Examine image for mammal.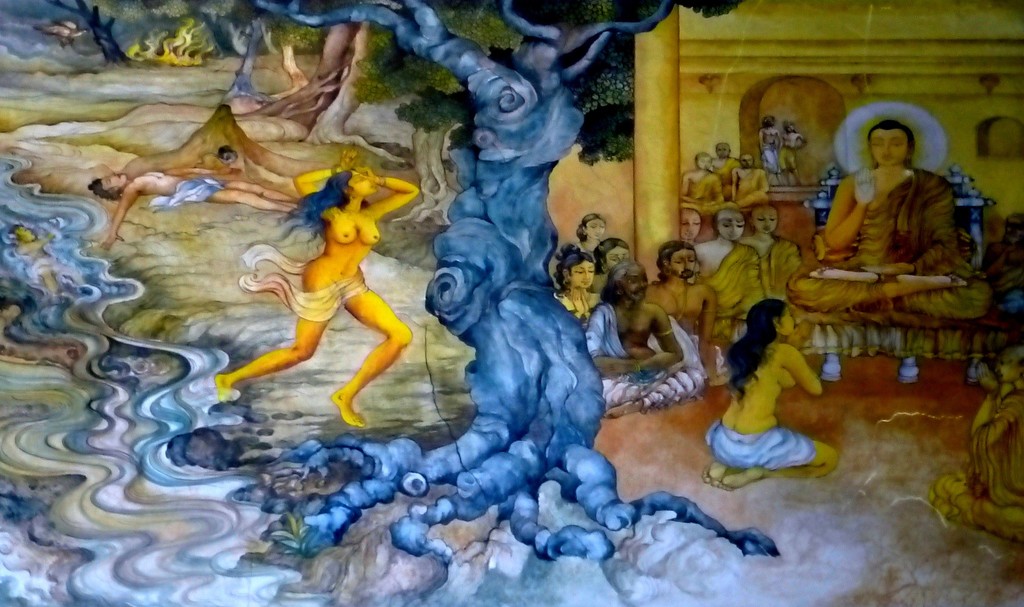
Examination result: (209, 146, 424, 425).
